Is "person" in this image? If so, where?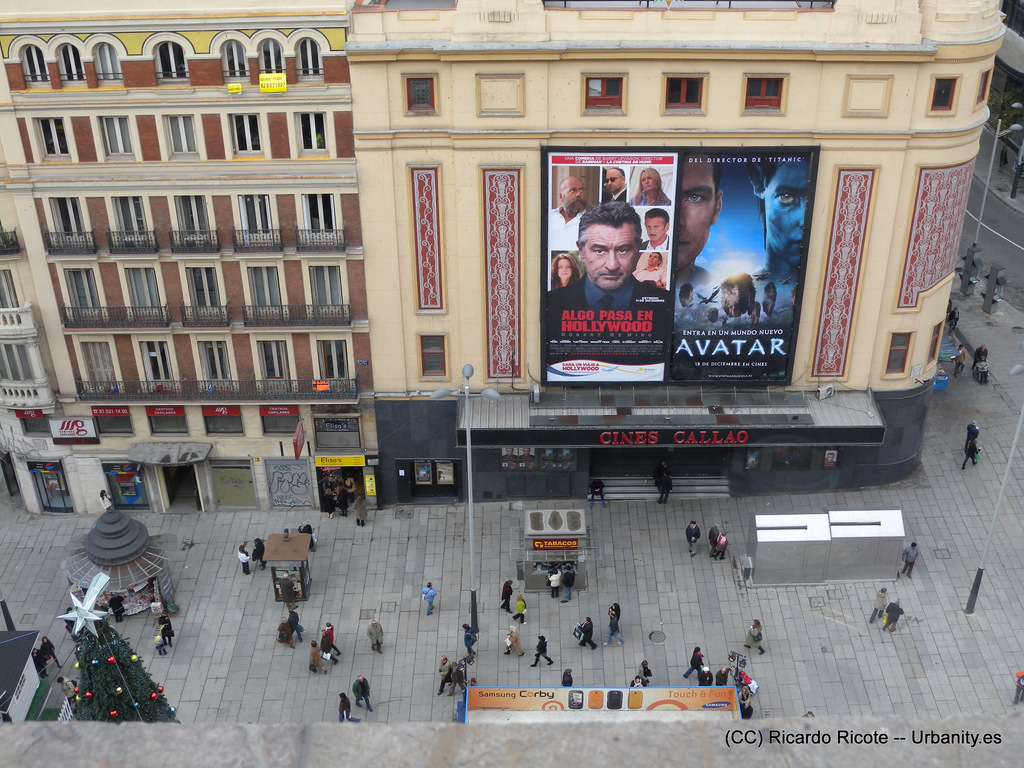
Yes, at rect(797, 710, 816, 729).
